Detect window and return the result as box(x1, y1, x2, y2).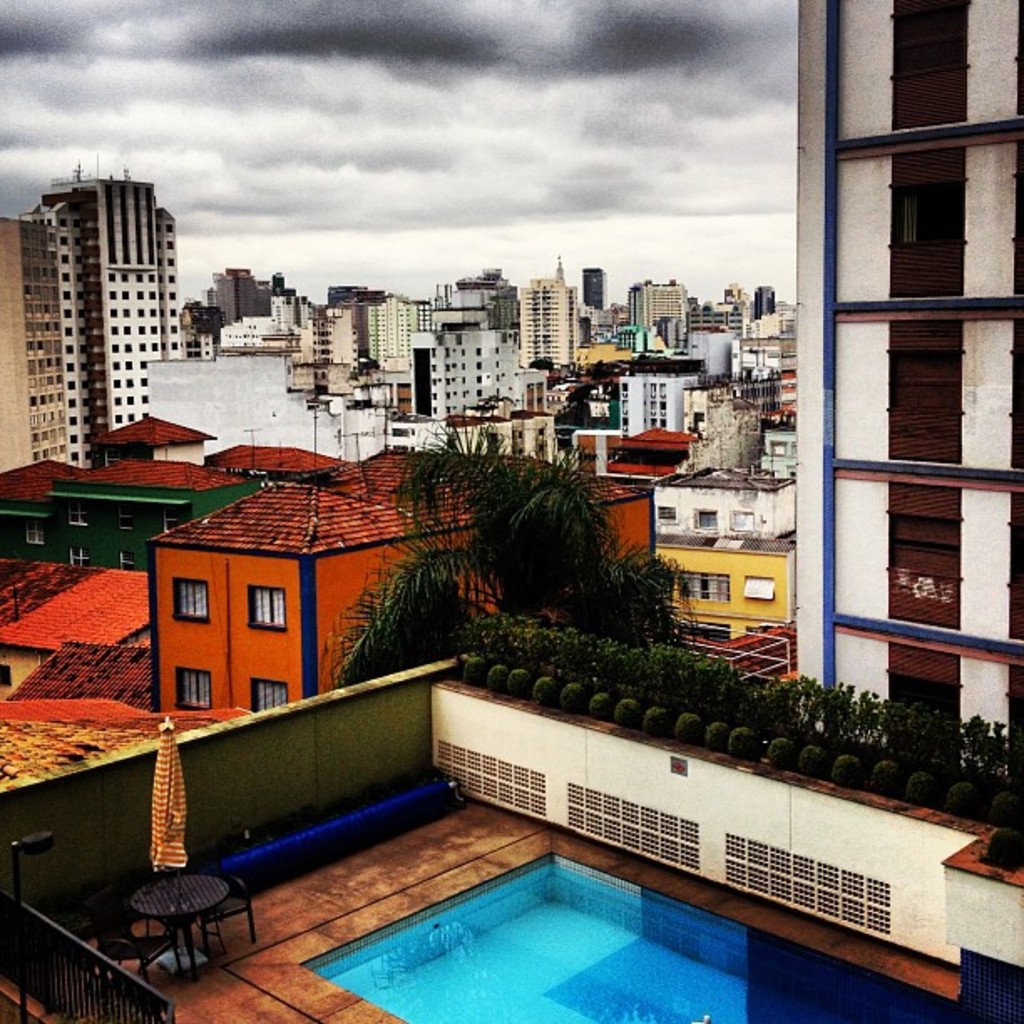
box(733, 514, 755, 529).
